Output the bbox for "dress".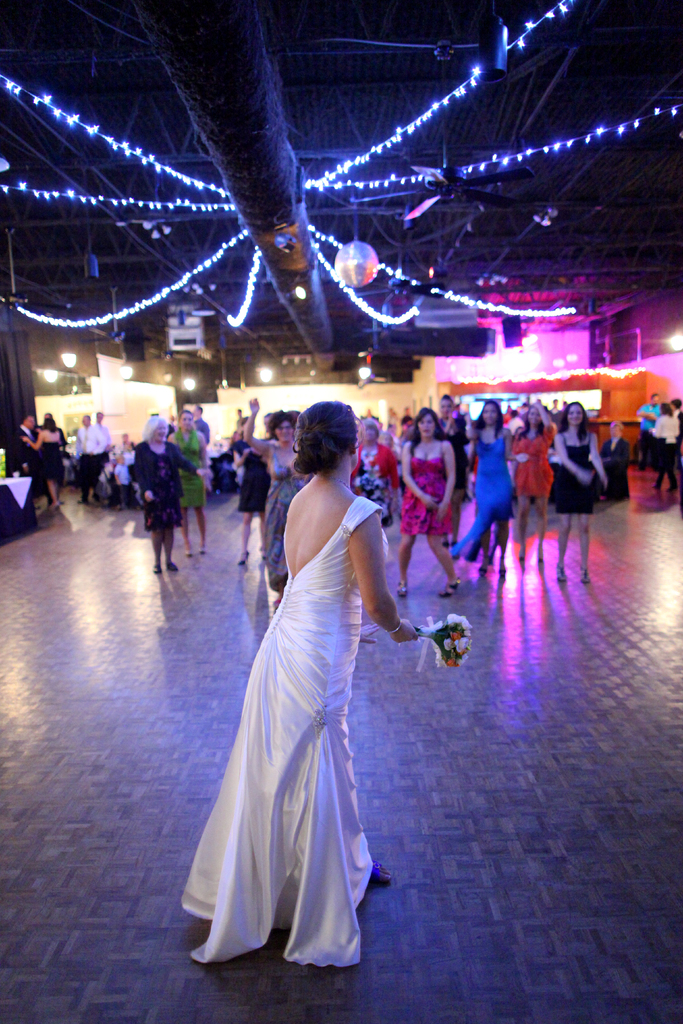
Rect(143, 456, 177, 527).
